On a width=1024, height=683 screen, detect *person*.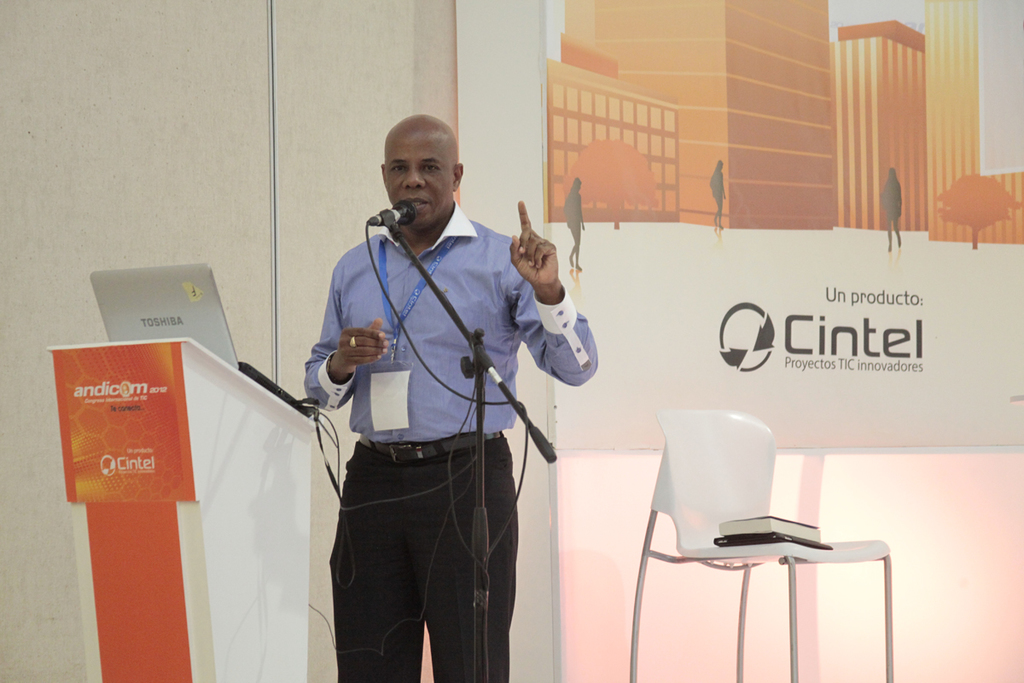
707 155 728 231.
